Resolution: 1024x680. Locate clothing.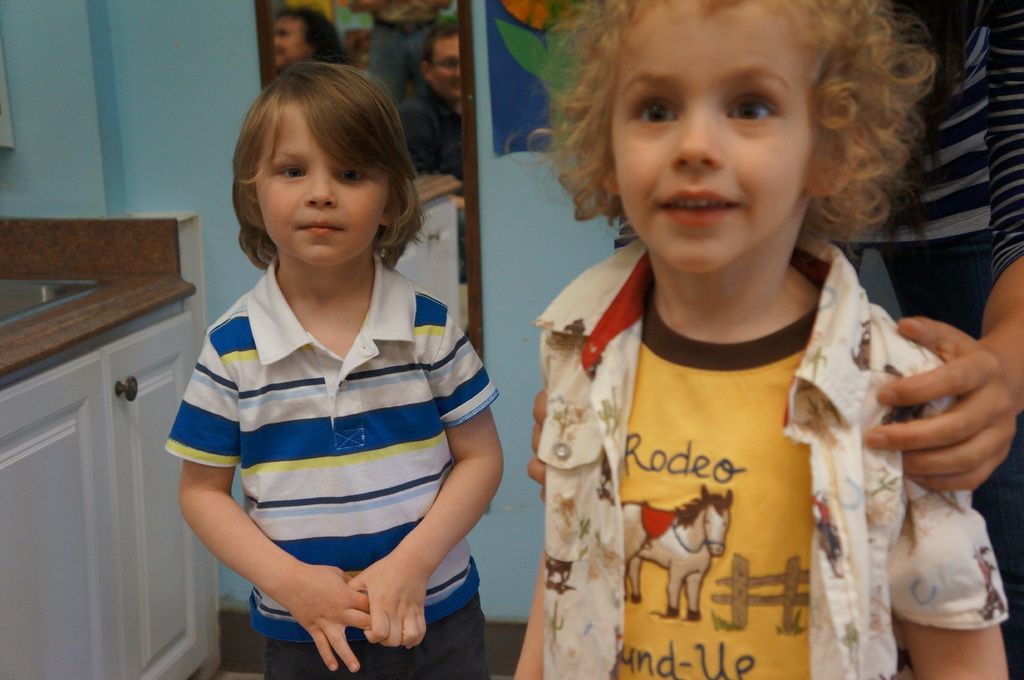
BBox(261, 590, 493, 679).
